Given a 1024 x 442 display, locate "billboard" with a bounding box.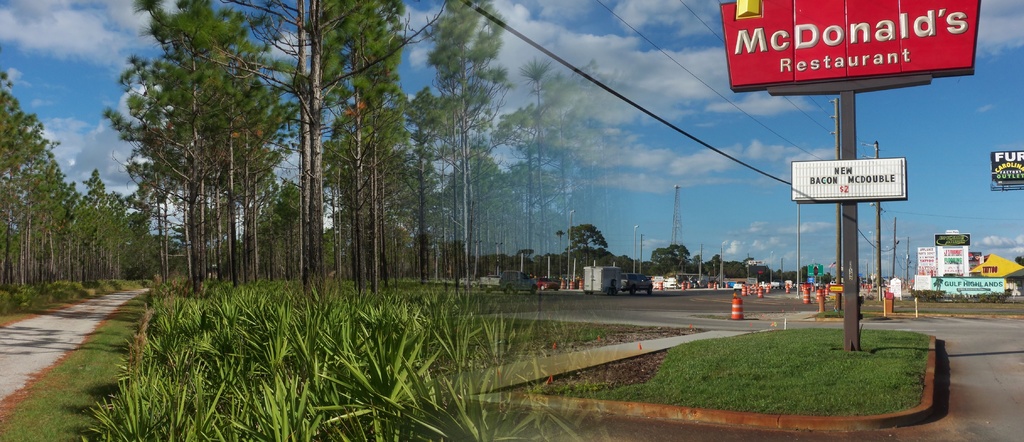
Located: {"left": 934, "top": 246, "right": 966, "bottom": 275}.
